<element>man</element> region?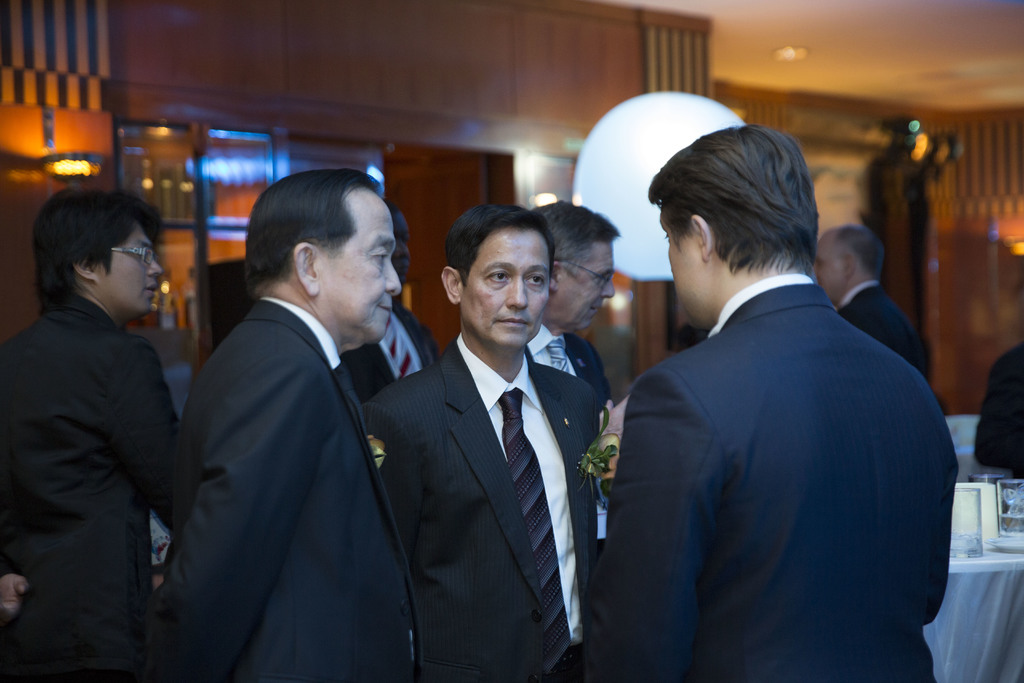
(0, 190, 182, 682)
